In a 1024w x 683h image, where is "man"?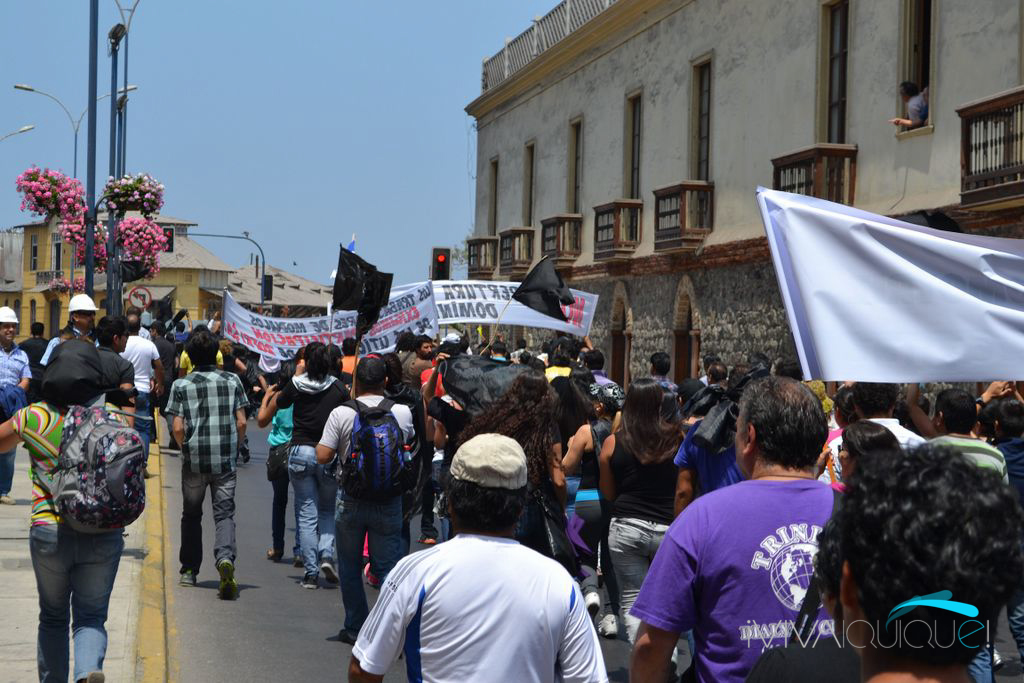
{"x1": 102, "y1": 322, "x2": 136, "y2": 424}.
